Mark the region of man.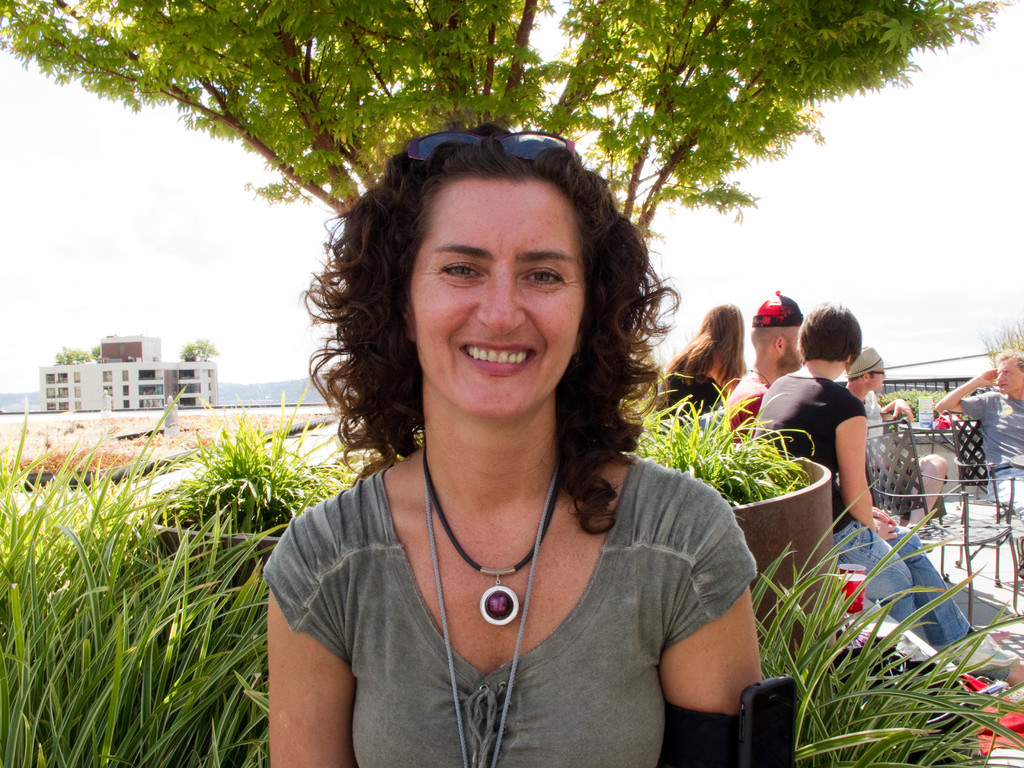
Region: [x1=938, y1=350, x2=1023, y2=577].
